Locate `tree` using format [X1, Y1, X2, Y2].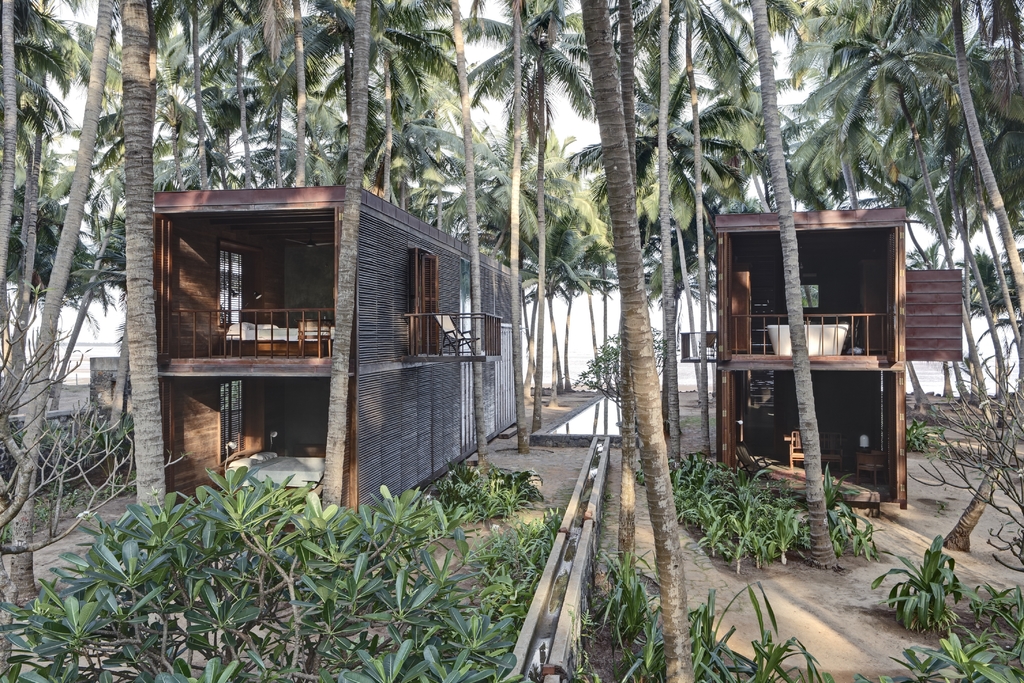
[158, 0, 220, 184].
